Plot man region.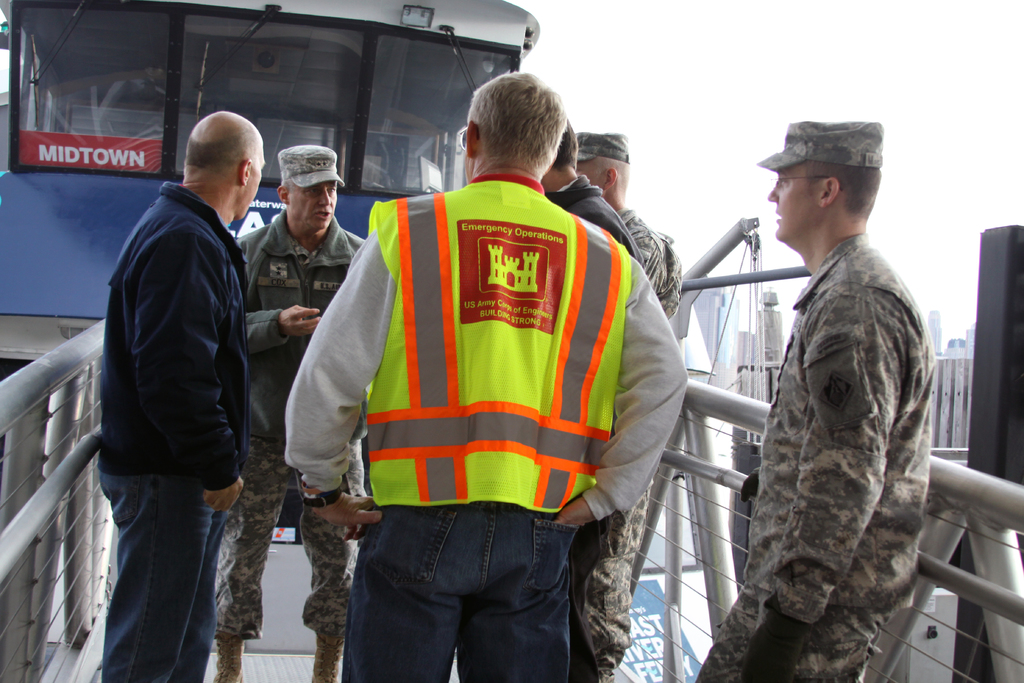
Plotted at 576 128 682 682.
